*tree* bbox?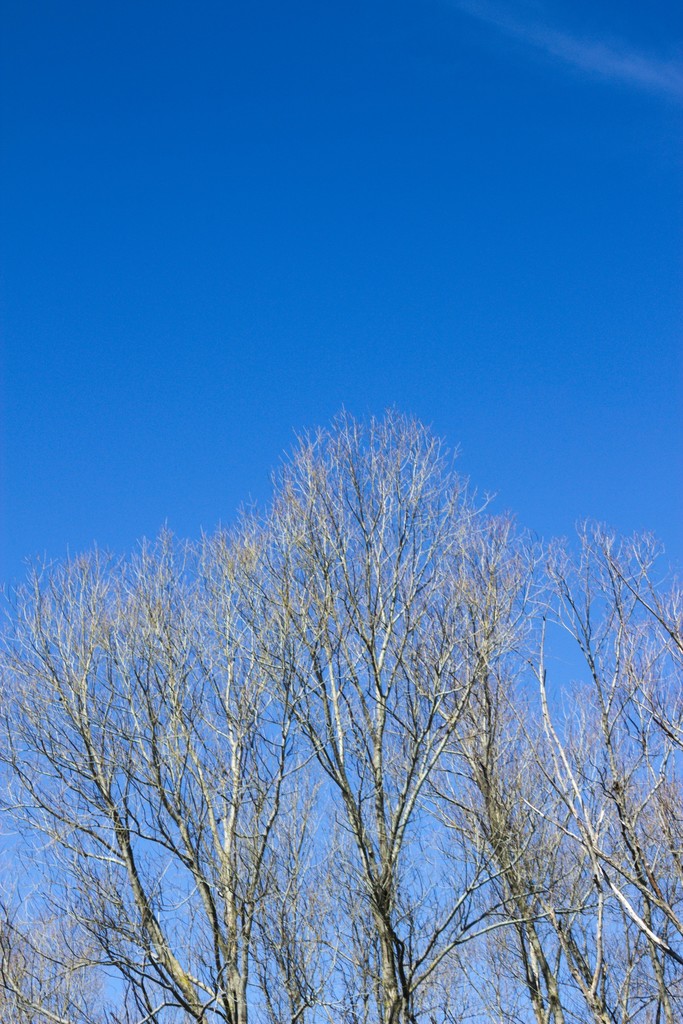
<region>0, 358, 682, 1023</region>
